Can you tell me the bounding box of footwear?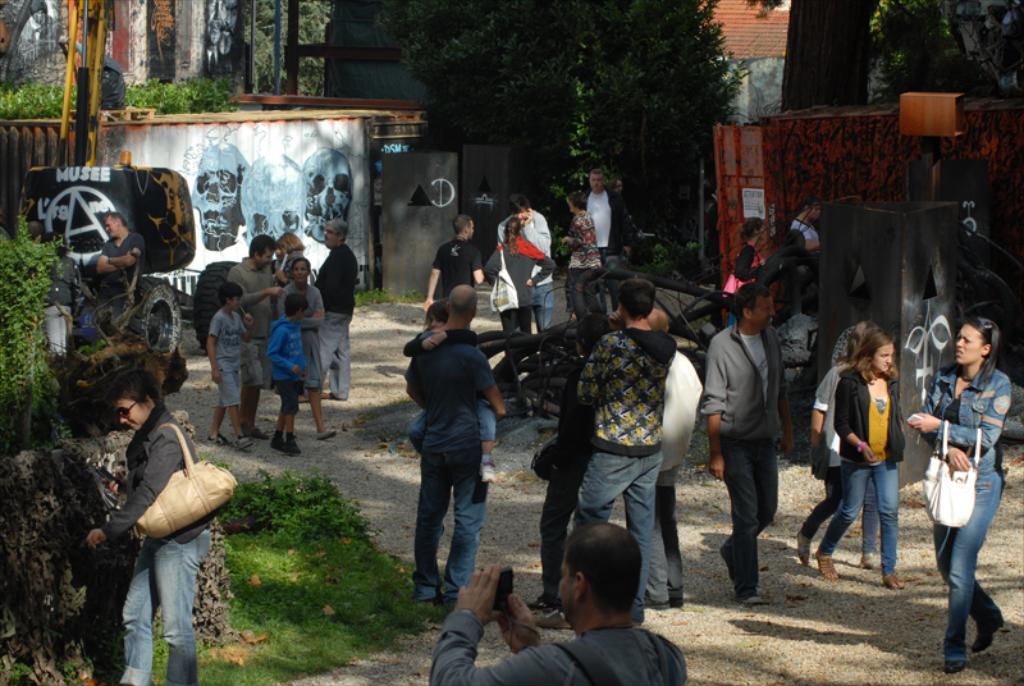
948:659:969:676.
